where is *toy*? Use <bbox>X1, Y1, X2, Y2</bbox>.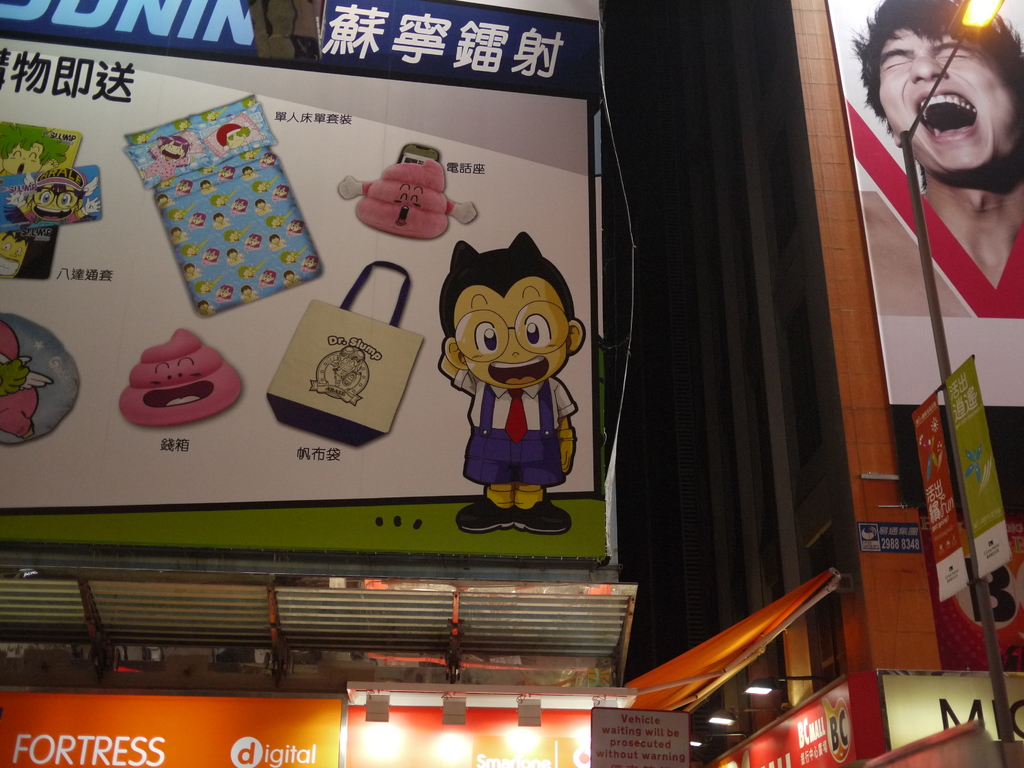
<bbox>428, 235, 587, 534</bbox>.
